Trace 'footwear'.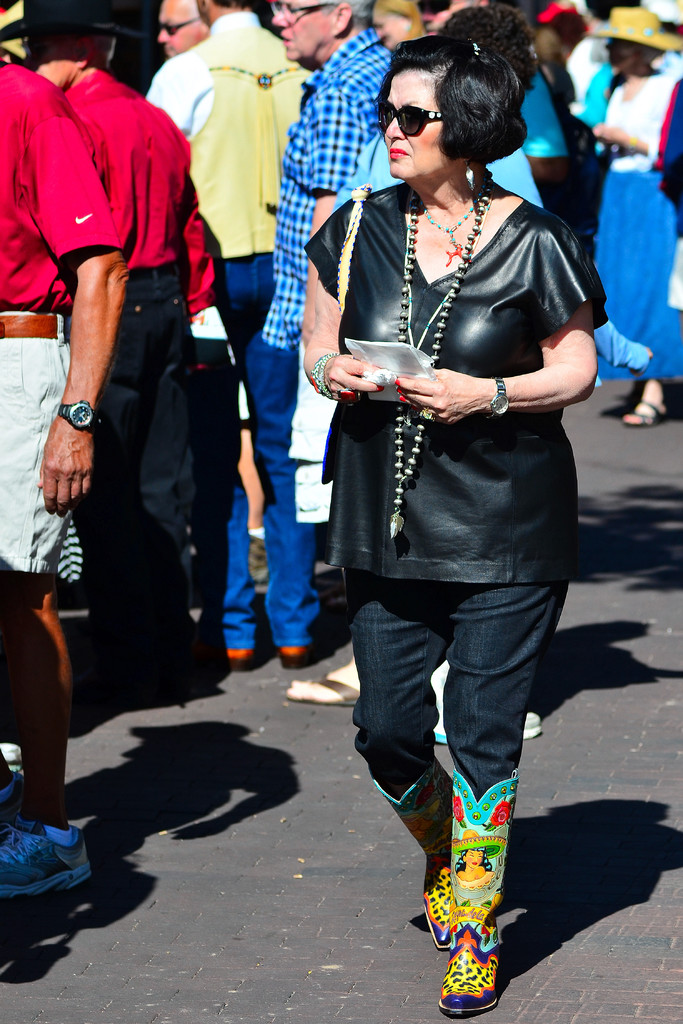
Traced to [left=406, top=777, right=531, bottom=1017].
